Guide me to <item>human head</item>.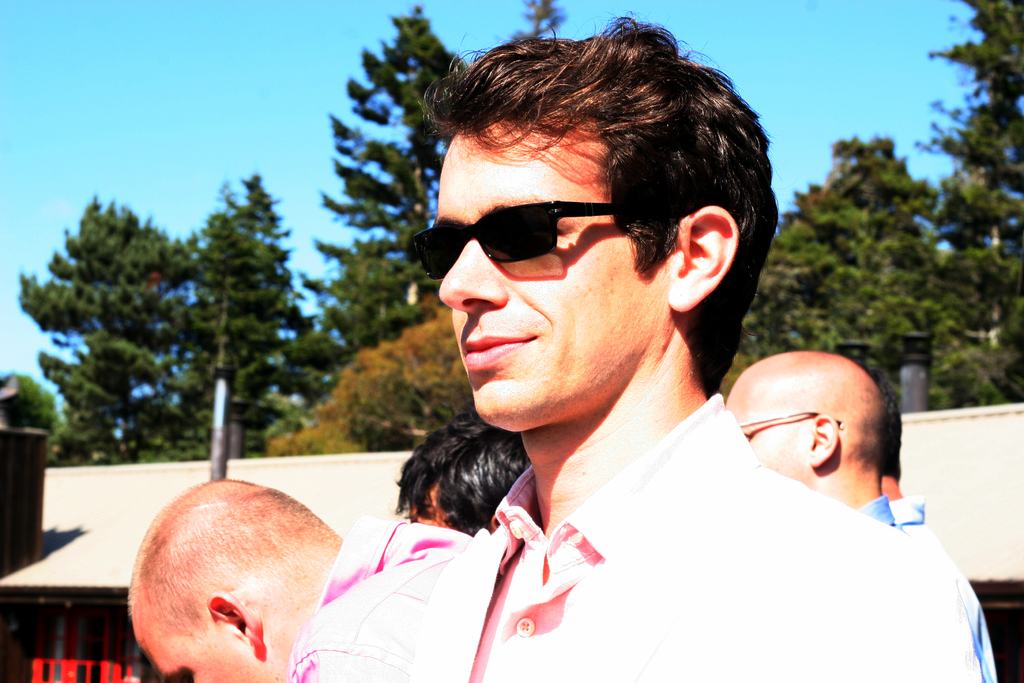
Guidance: left=741, top=352, right=909, bottom=507.
